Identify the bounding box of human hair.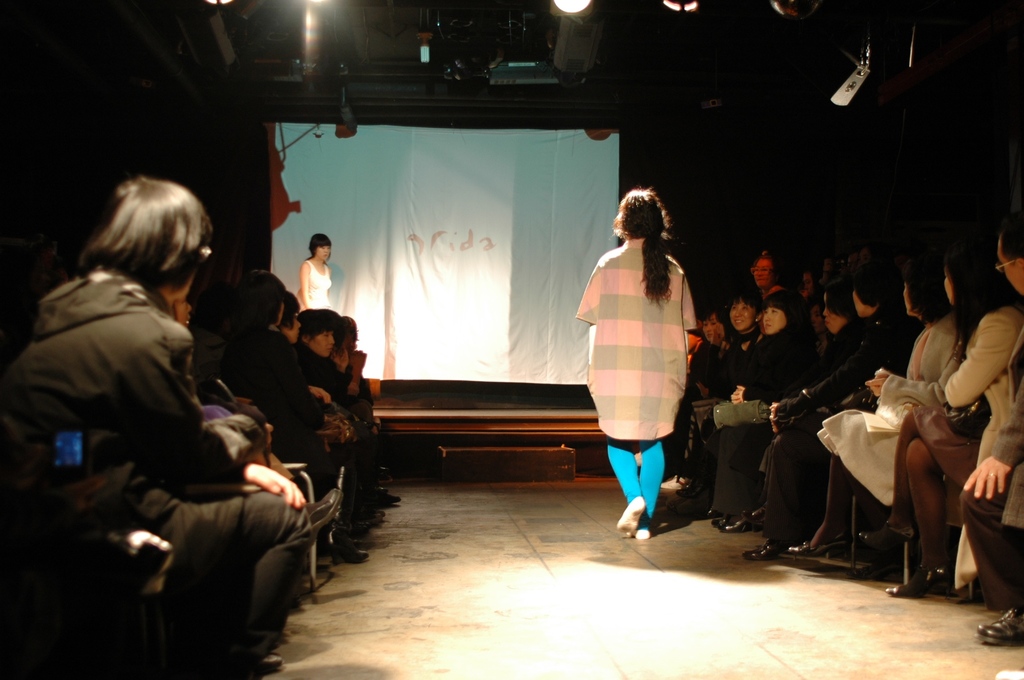
[64, 172, 202, 314].
